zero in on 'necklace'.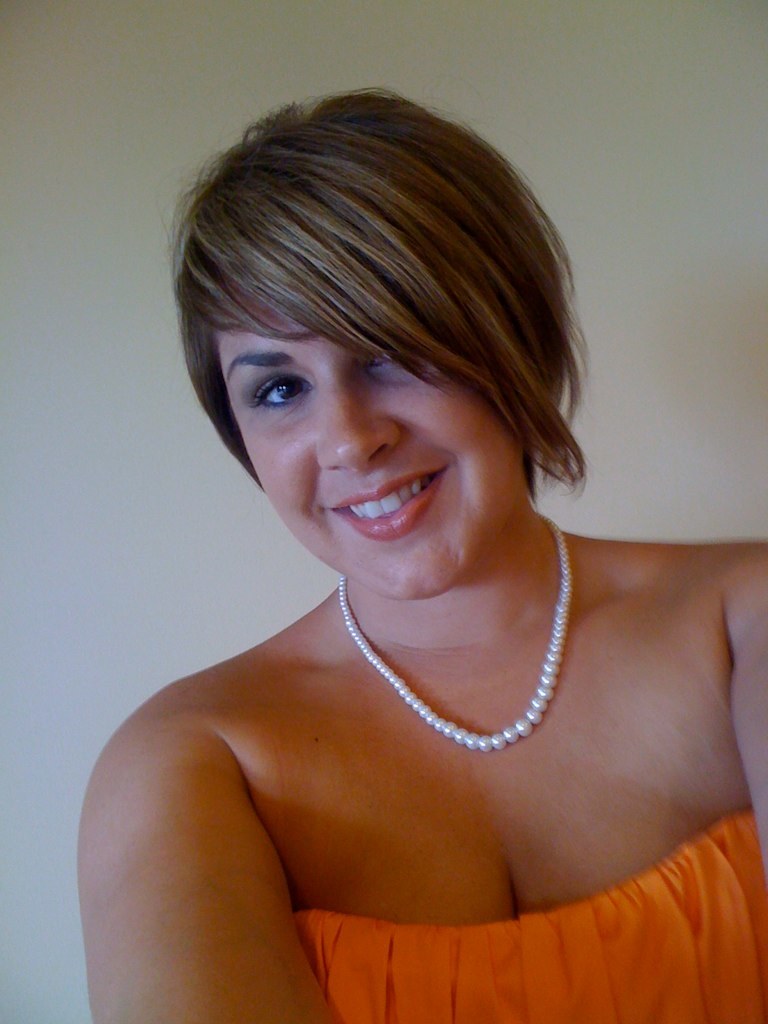
Zeroed in: BBox(337, 509, 574, 757).
